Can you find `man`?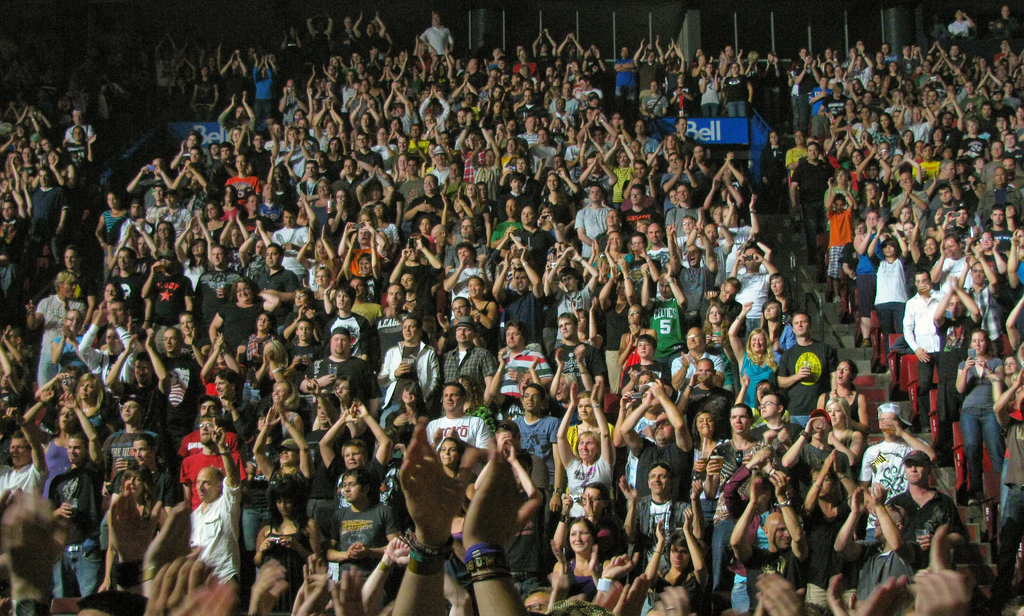
Yes, bounding box: 640,81,668,121.
